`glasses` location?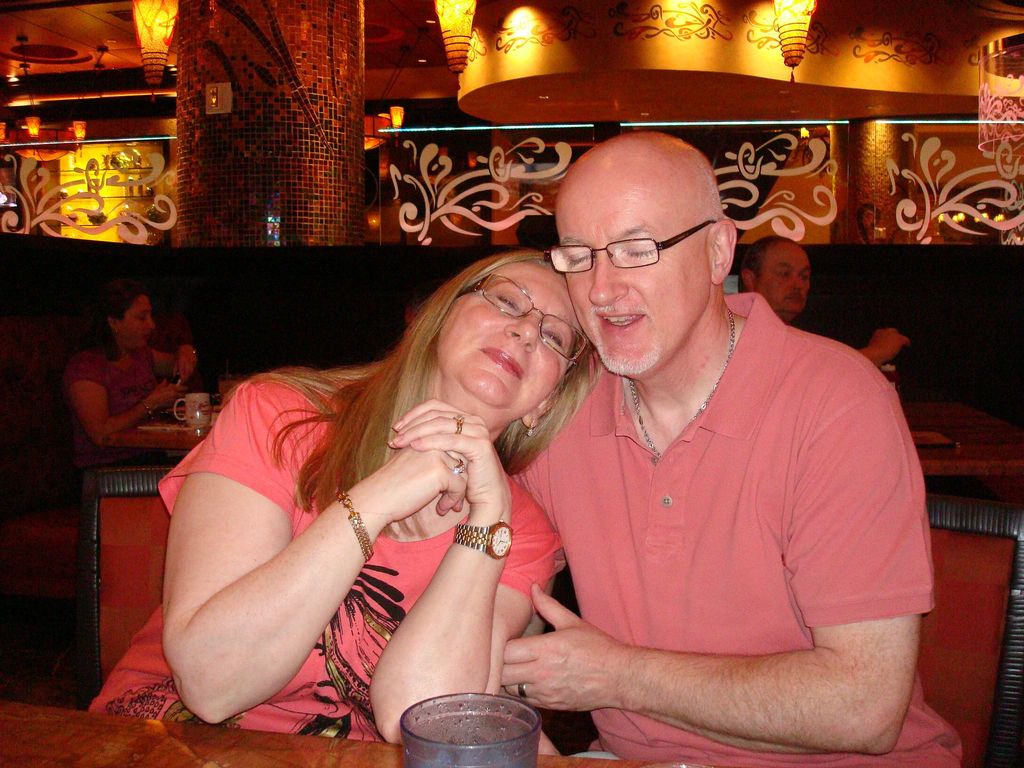
Rect(454, 269, 595, 371)
